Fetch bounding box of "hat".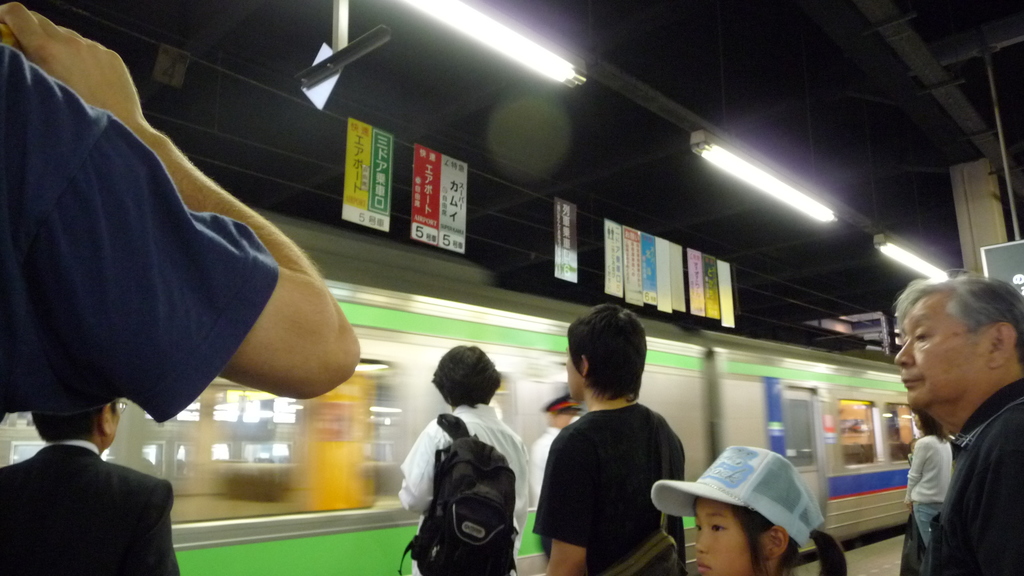
Bbox: <region>653, 444, 815, 548</region>.
